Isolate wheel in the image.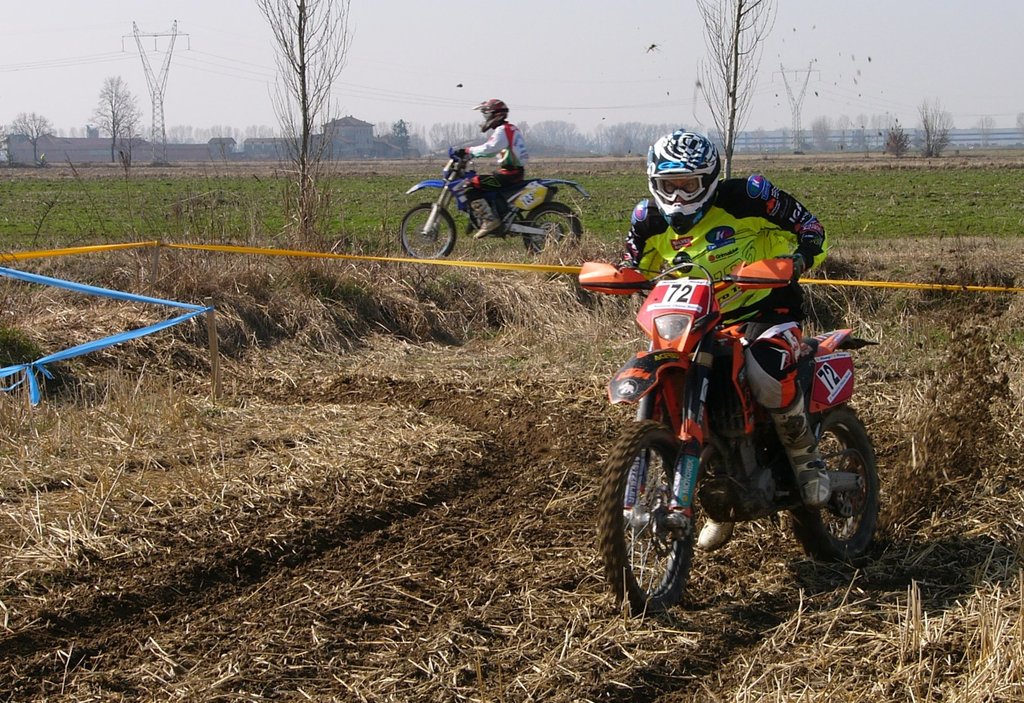
Isolated region: pyautogui.locateOnScreen(586, 414, 701, 613).
